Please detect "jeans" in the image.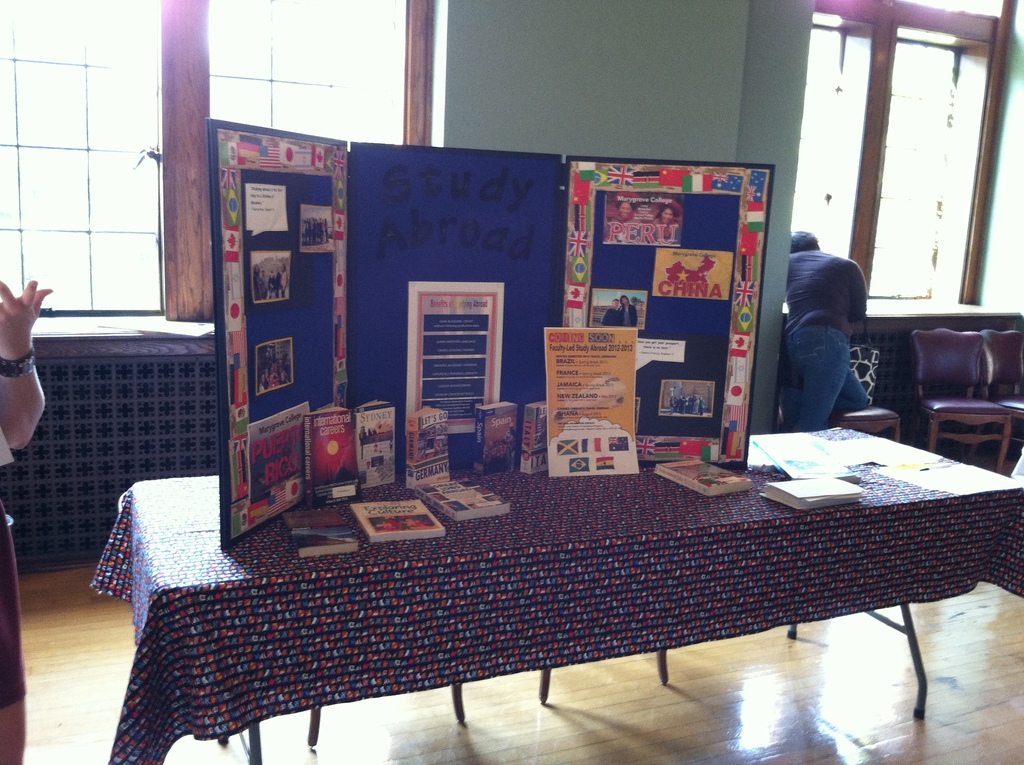
bbox=(774, 328, 845, 435).
